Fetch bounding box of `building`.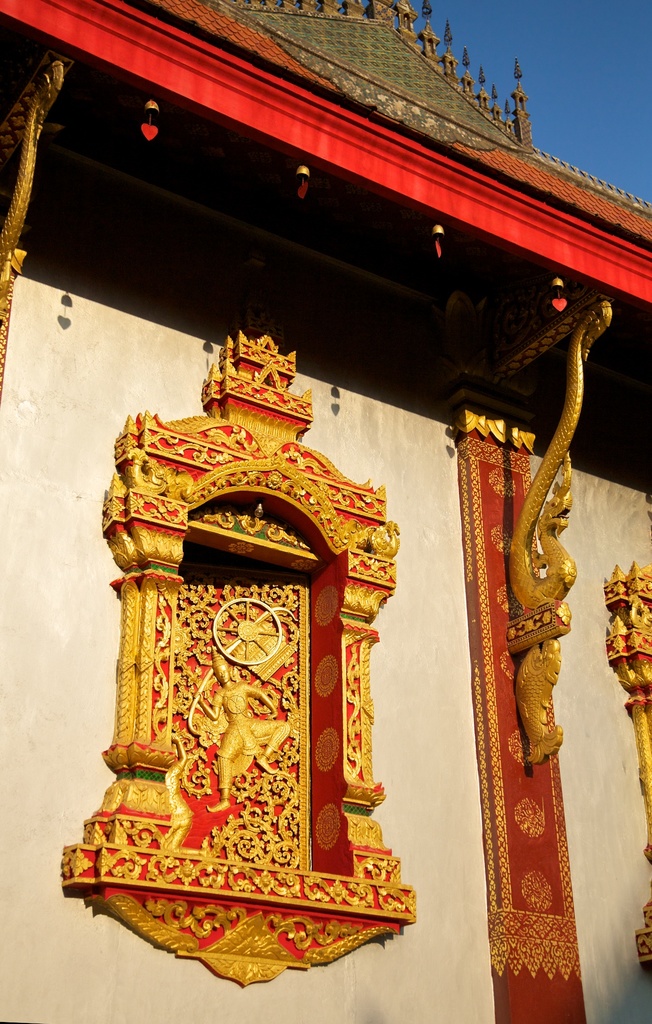
Bbox: Rect(0, 0, 651, 1023).
